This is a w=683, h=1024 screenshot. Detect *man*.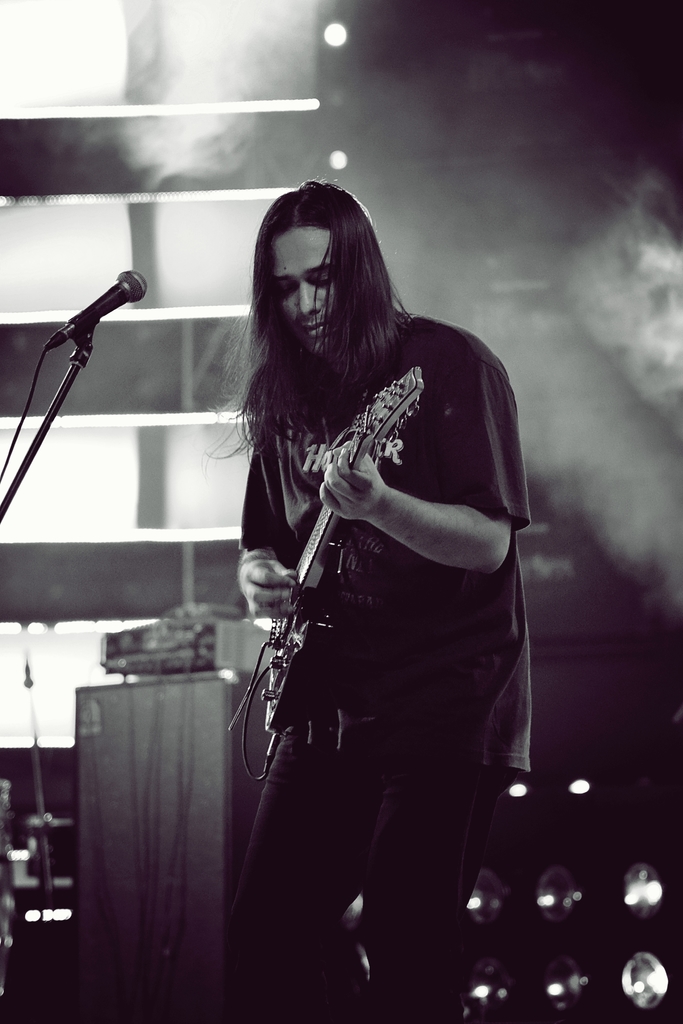
box=[190, 176, 533, 1021].
